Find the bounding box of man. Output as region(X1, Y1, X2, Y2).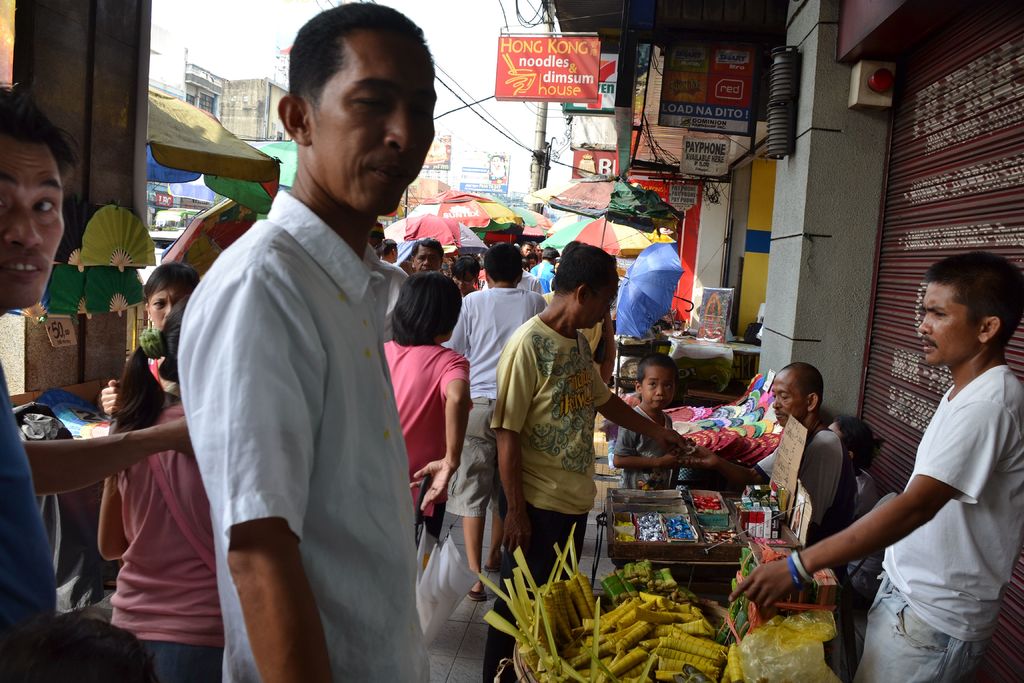
region(439, 243, 545, 605).
